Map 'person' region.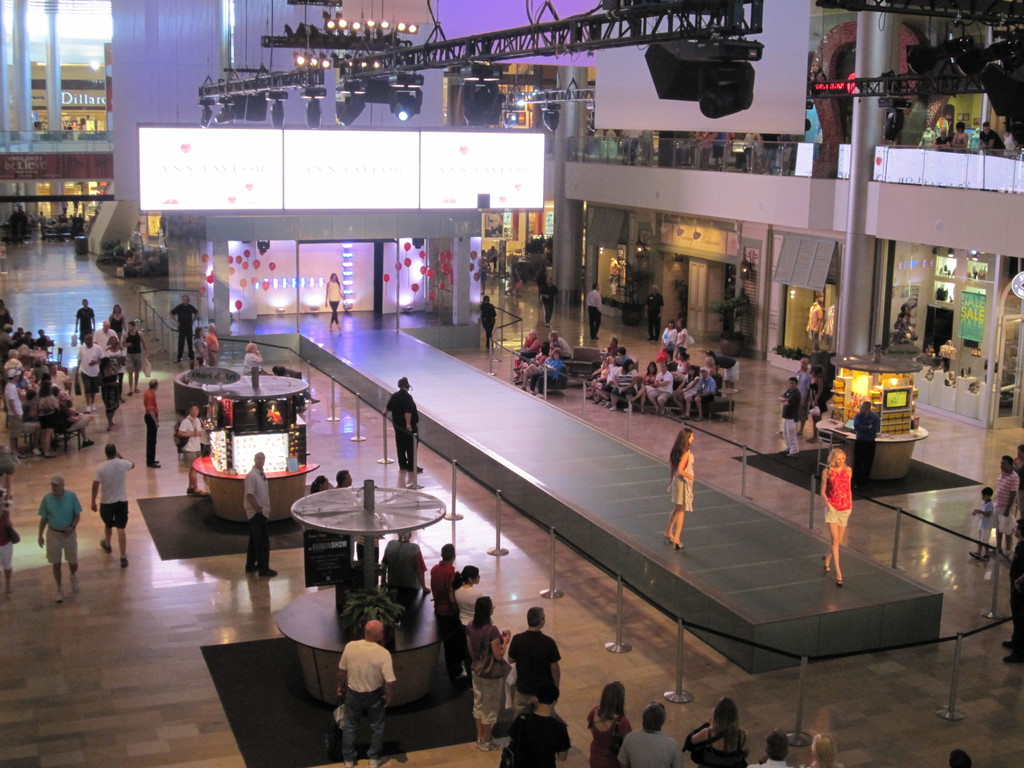
Mapped to (x1=75, y1=336, x2=102, y2=412).
